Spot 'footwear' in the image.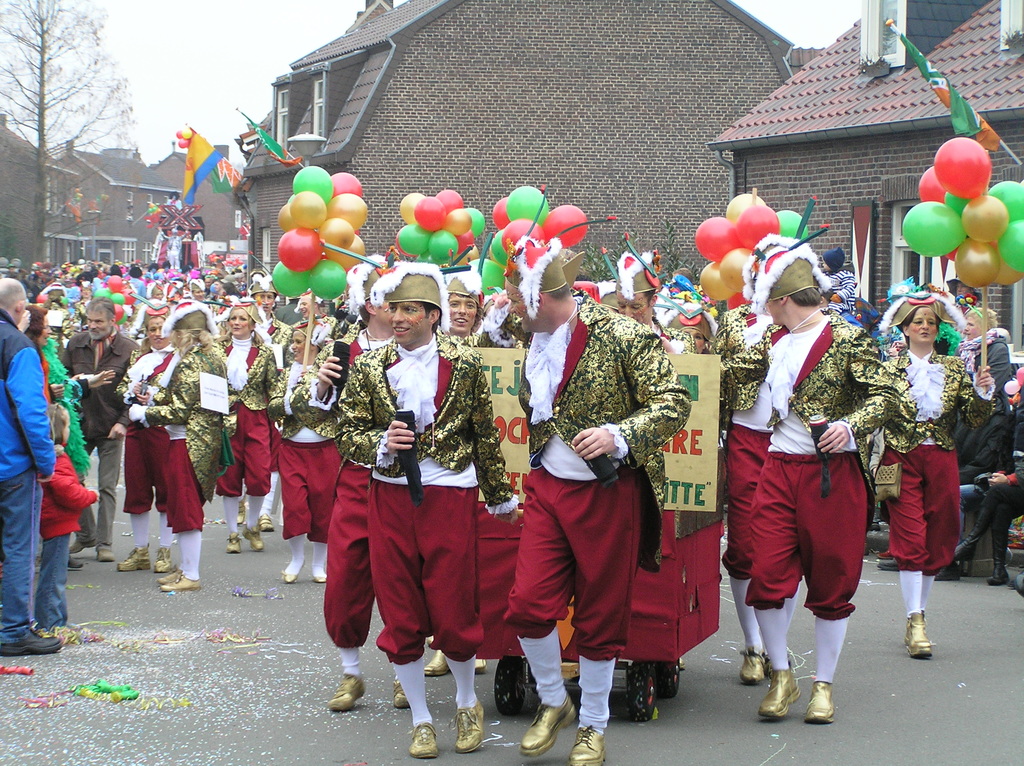
'footwear' found at {"x1": 390, "y1": 678, "x2": 414, "y2": 710}.
